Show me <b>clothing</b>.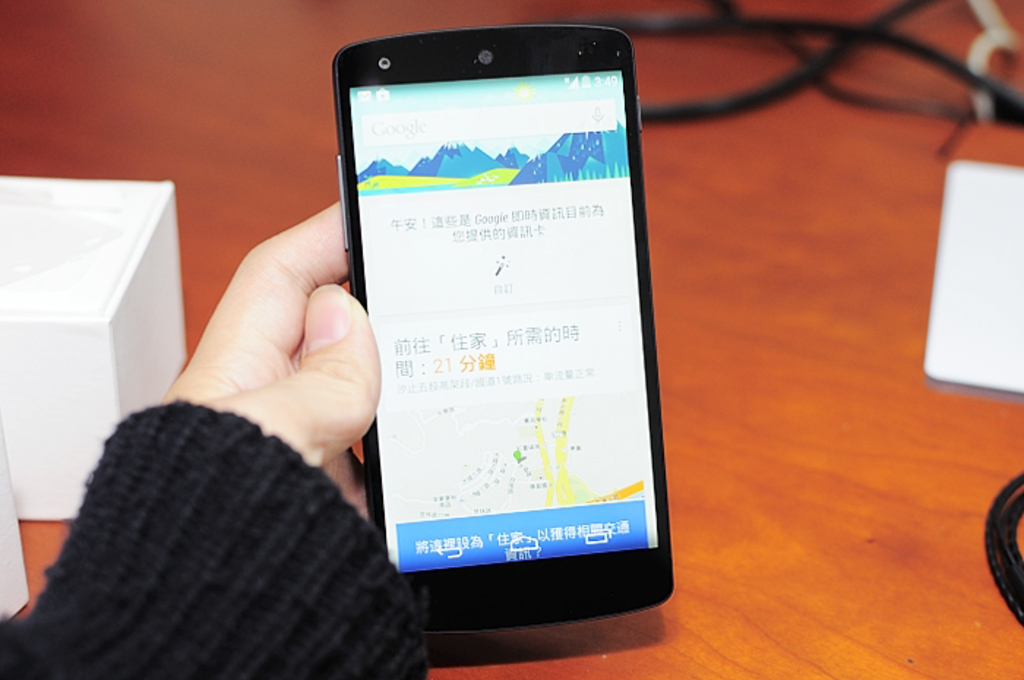
<b>clothing</b> is here: Rect(4, 330, 436, 679).
